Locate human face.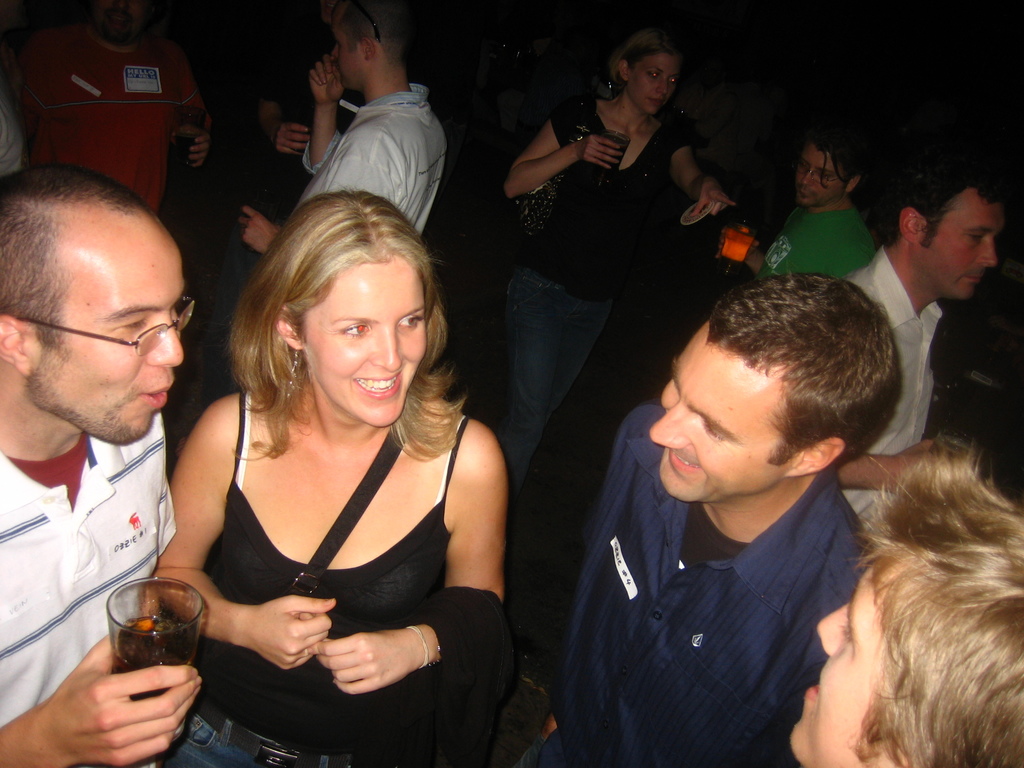
Bounding box: x1=34 y1=218 x2=185 y2=446.
